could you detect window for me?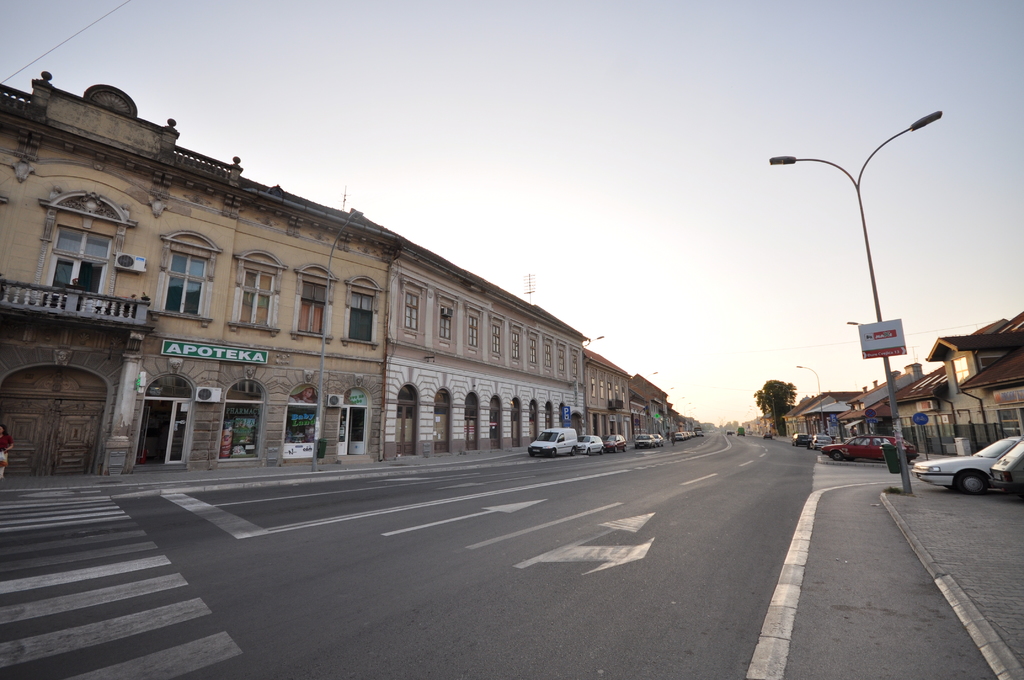
Detection result: <bbox>558, 350, 564, 373</bbox>.
